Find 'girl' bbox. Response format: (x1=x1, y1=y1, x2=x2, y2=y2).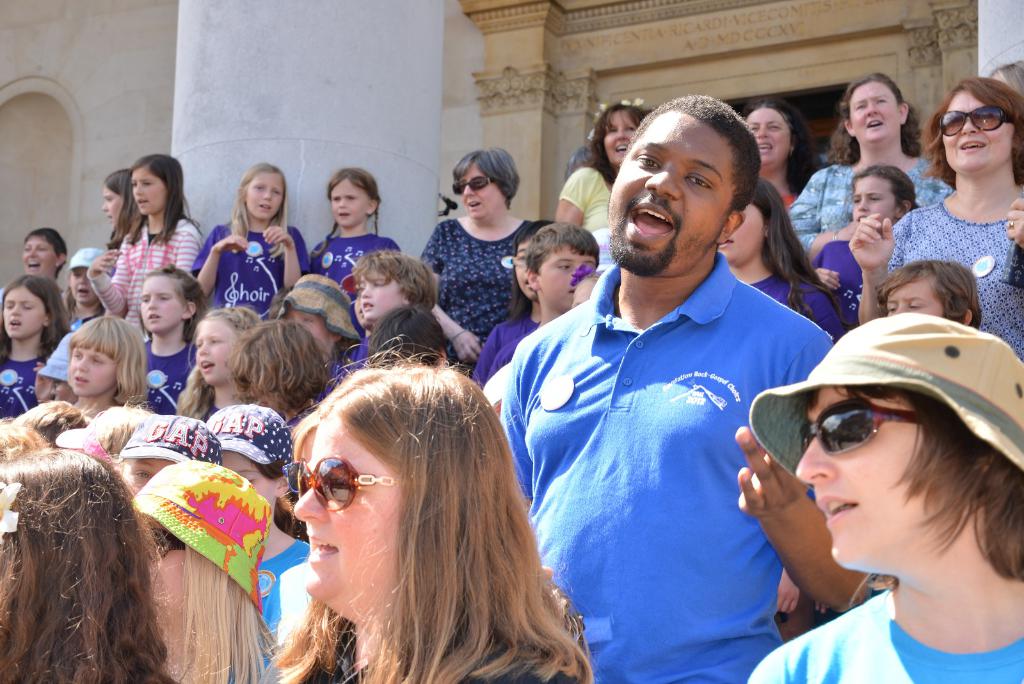
(x1=173, y1=317, x2=266, y2=423).
